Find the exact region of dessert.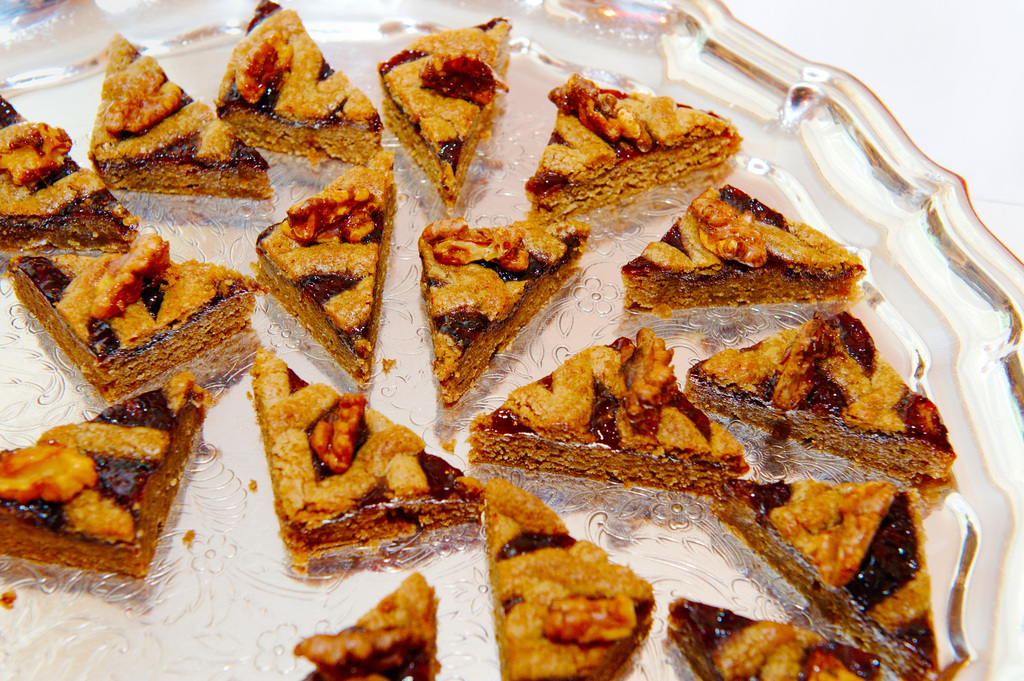
Exact region: rect(257, 349, 485, 549).
